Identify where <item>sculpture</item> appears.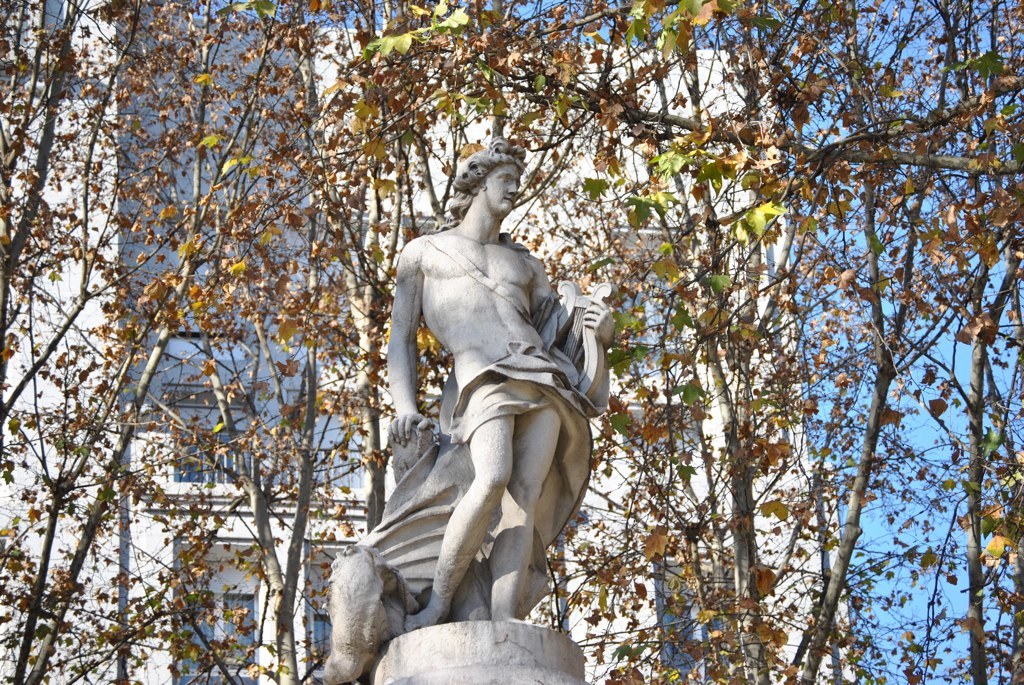
Appears at l=318, t=307, r=616, b=684.
